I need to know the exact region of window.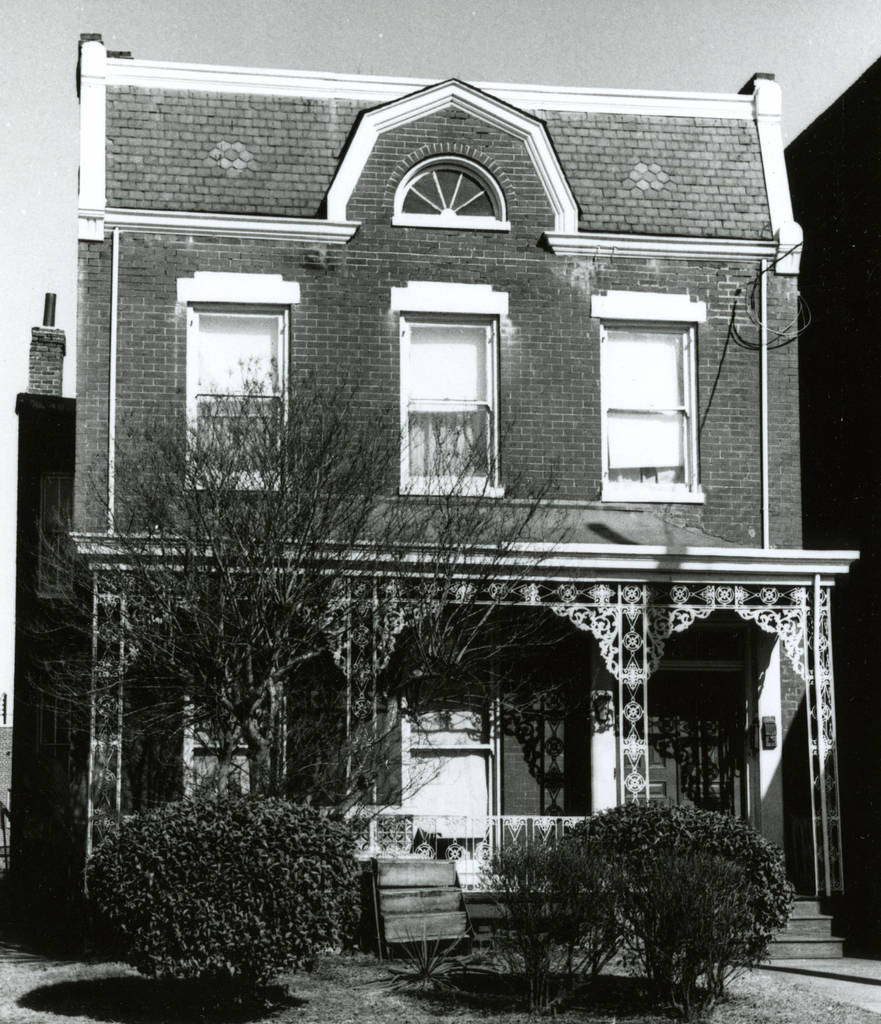
Region: box=[181, 682, 288, 794].
